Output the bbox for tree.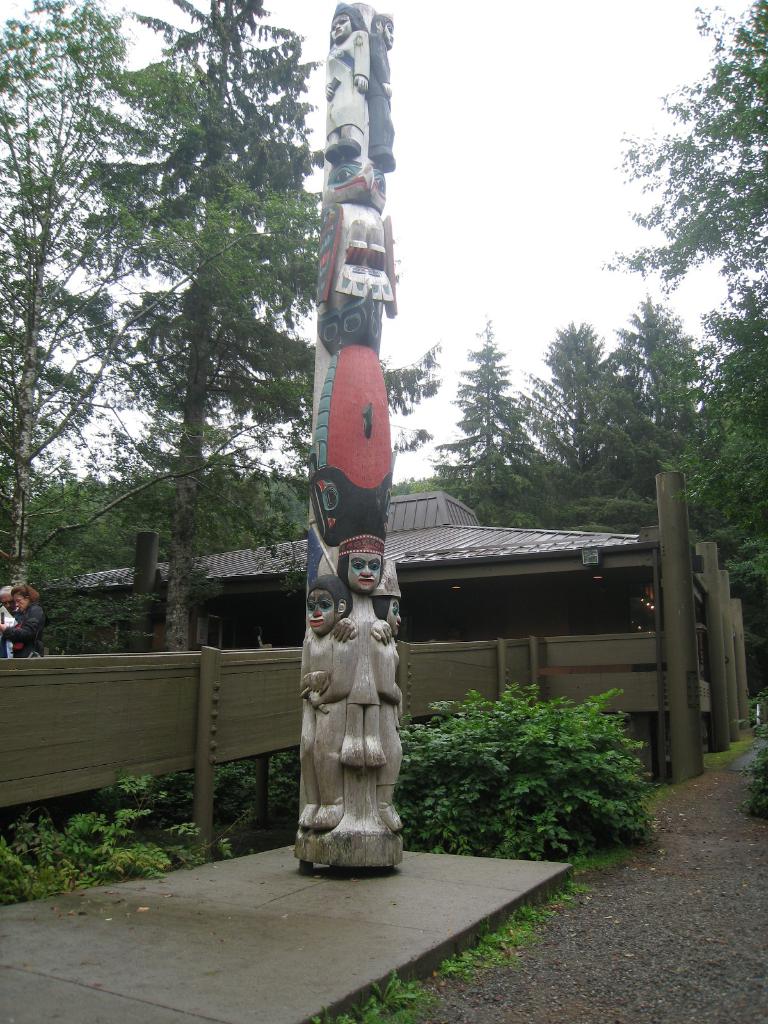
rect(708, 259, 767, 600).
